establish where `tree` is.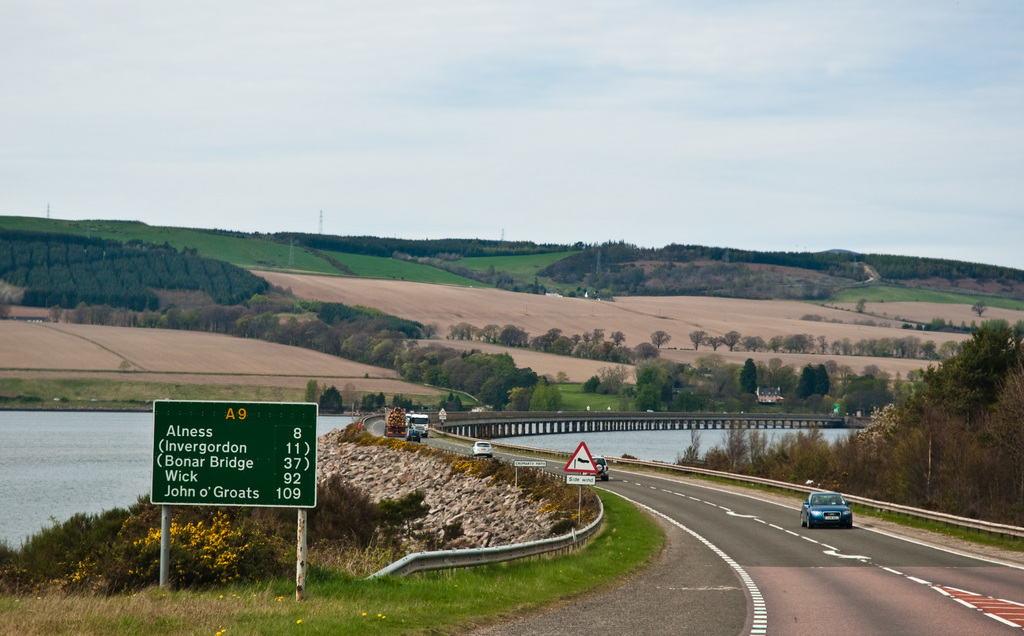
Established at <region>785, 332, 817, 353</region>.
